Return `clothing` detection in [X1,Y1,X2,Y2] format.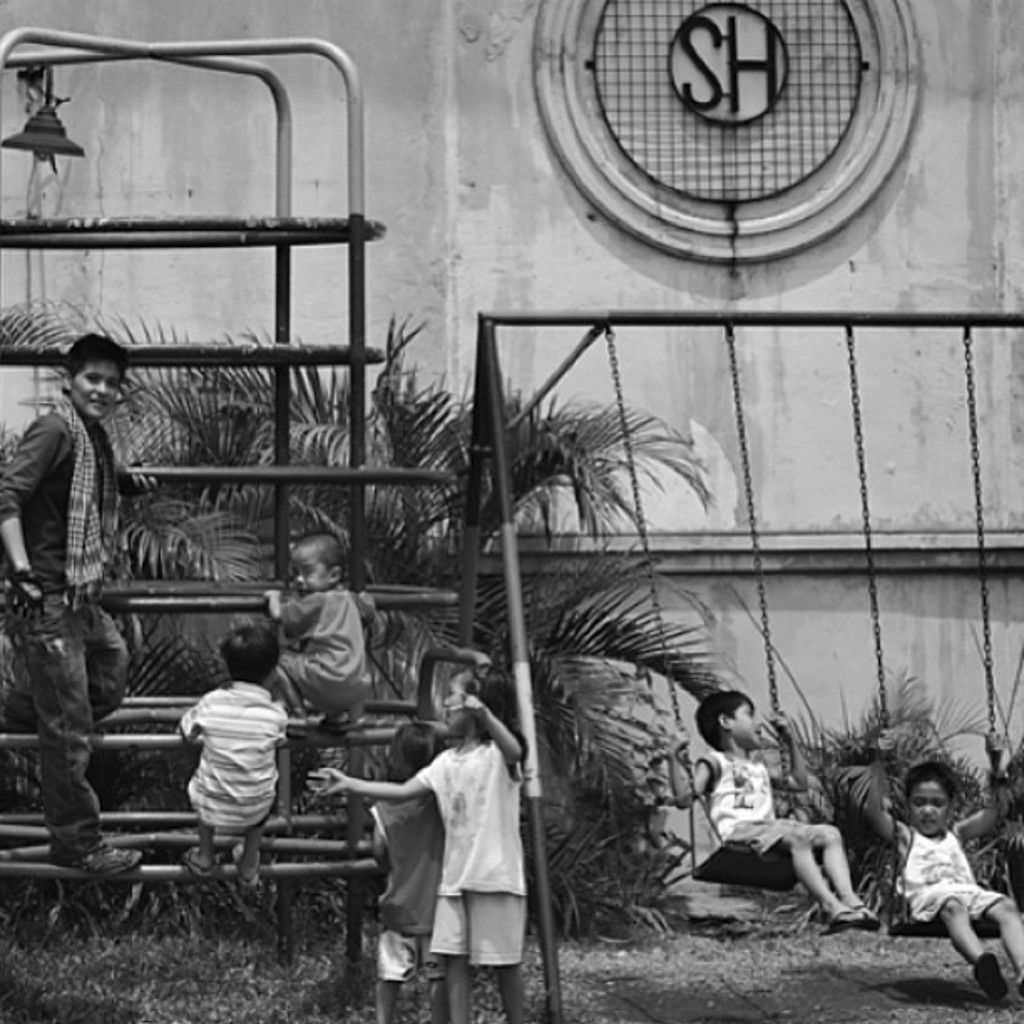
[709,748,847,852].
